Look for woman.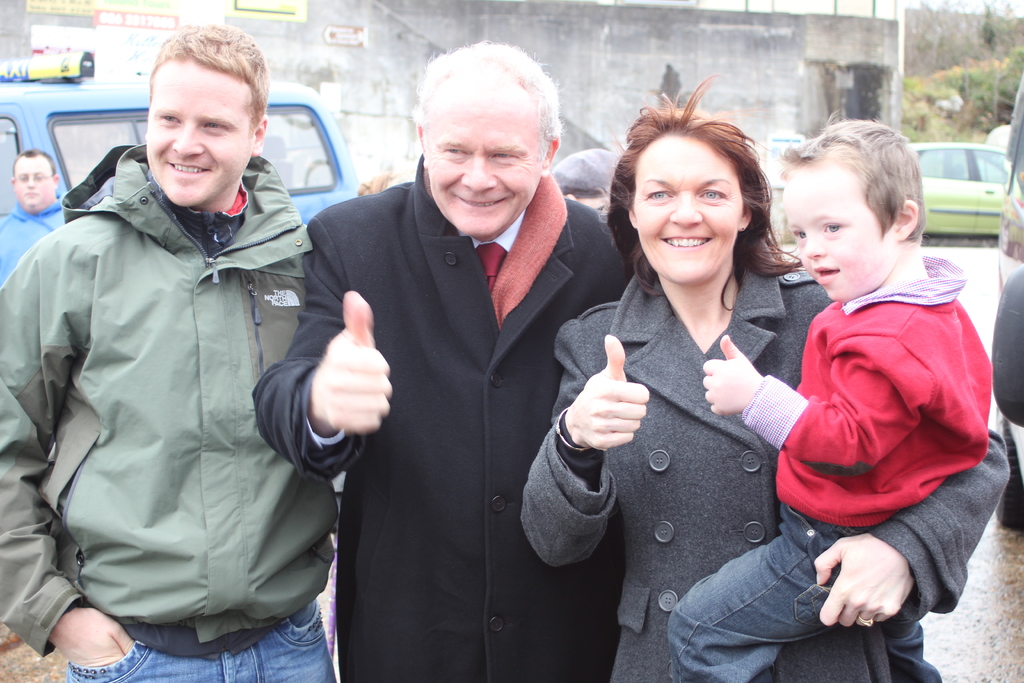
Found: <box>518,67,1018,682</box>.
